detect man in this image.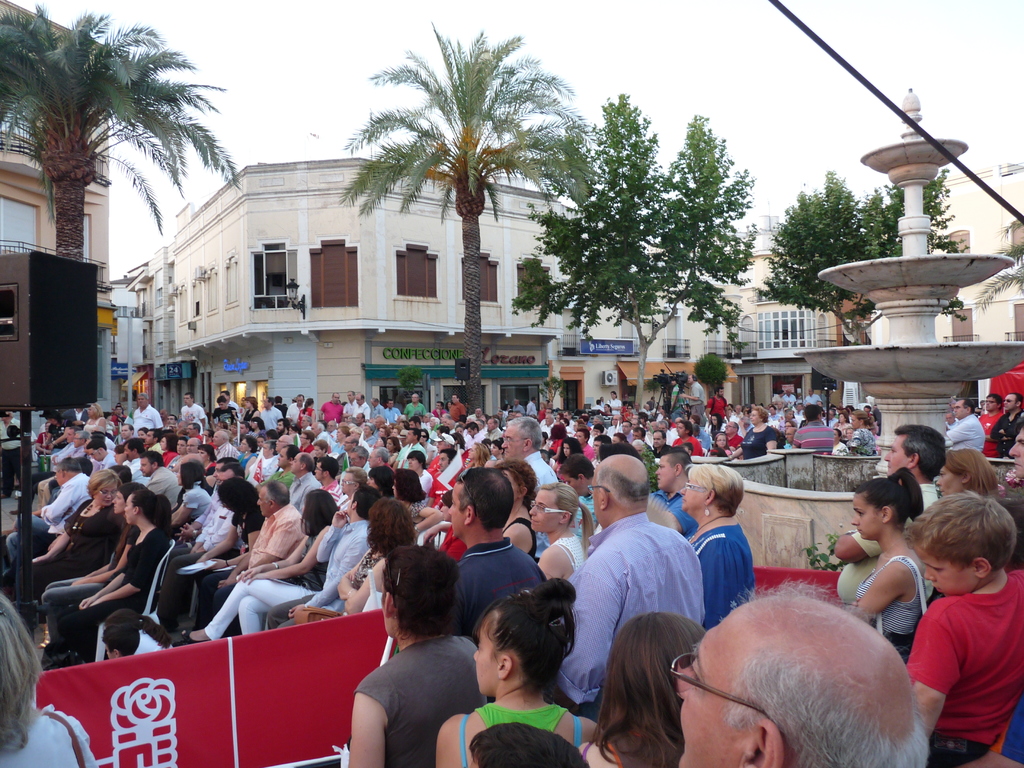
Detection: box=[991, 388, 1023, 461].
